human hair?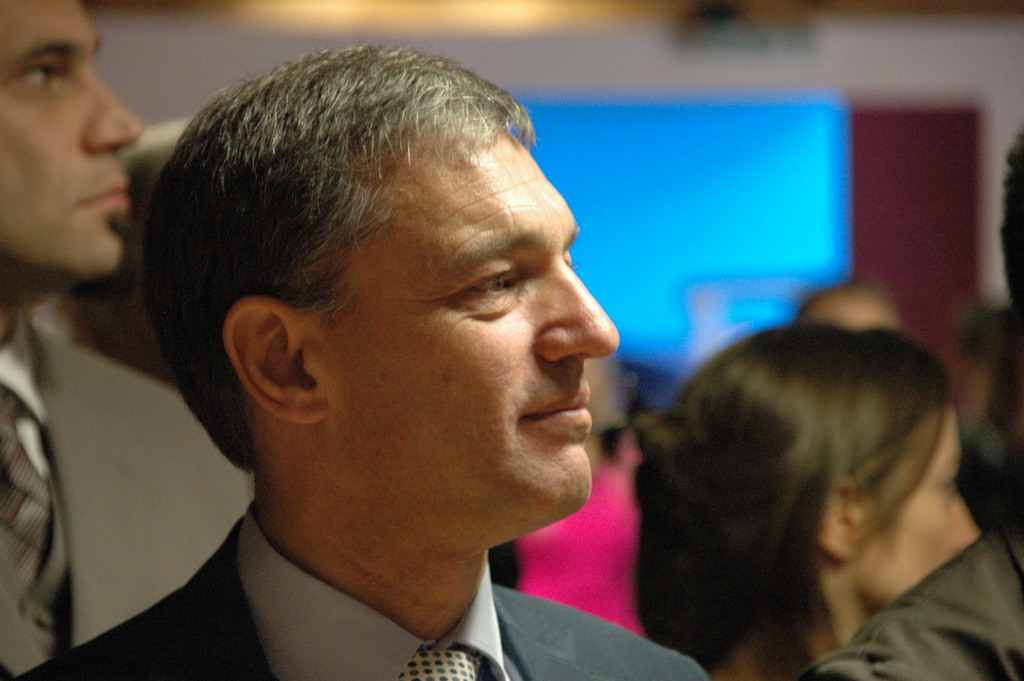
bbox(1001, 127, 1023, 322)
